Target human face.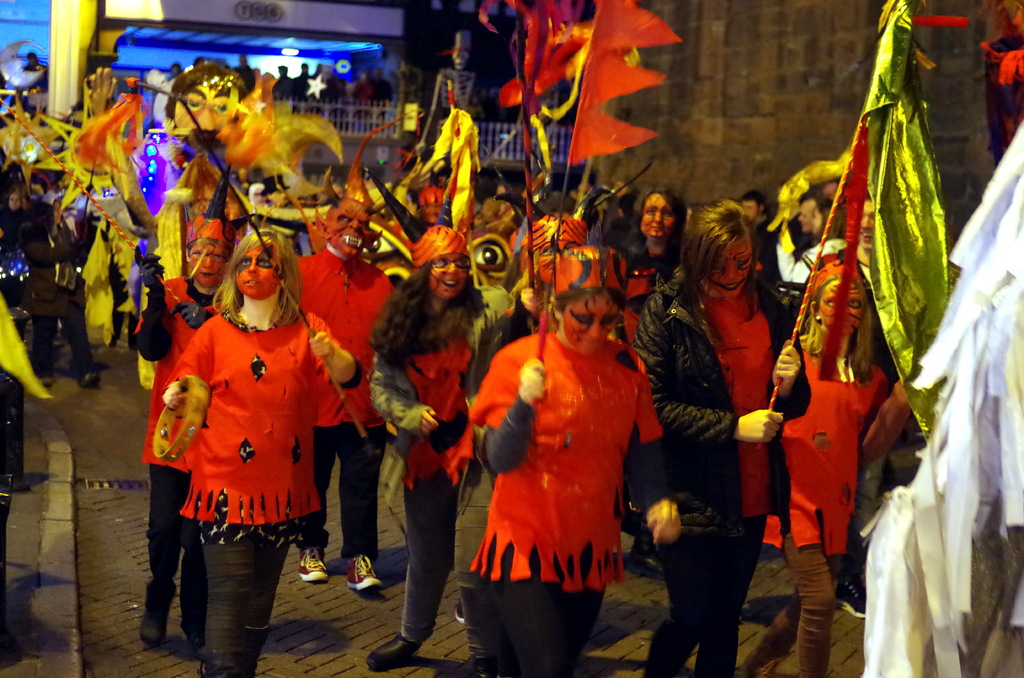
Target region: [189,242,227,285].
